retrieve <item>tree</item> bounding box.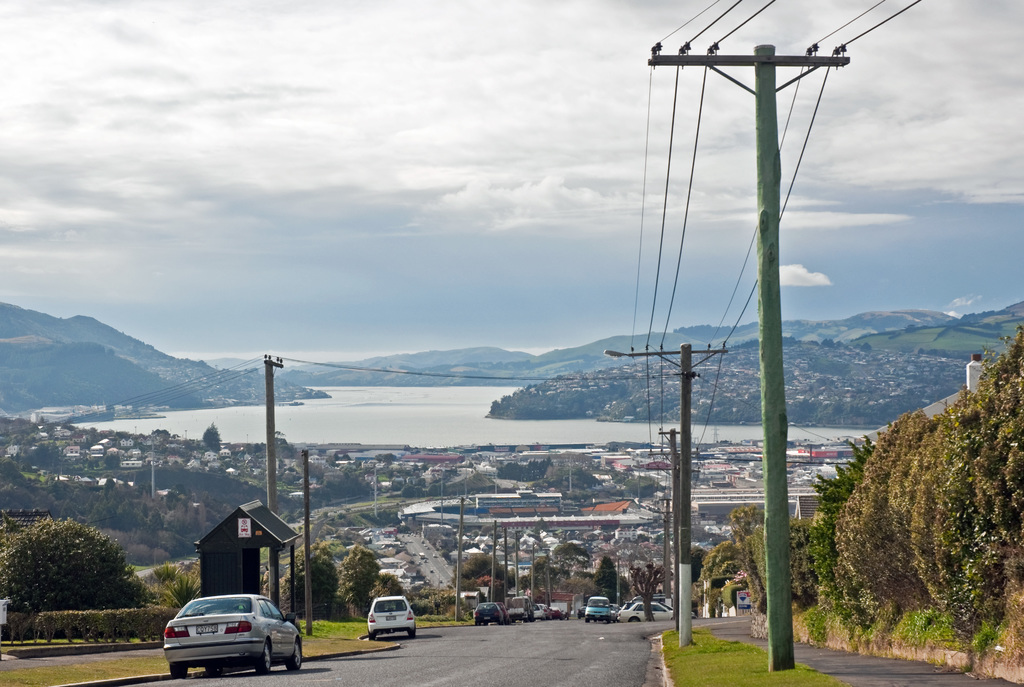
Bounding box: 202,422,220,454.
